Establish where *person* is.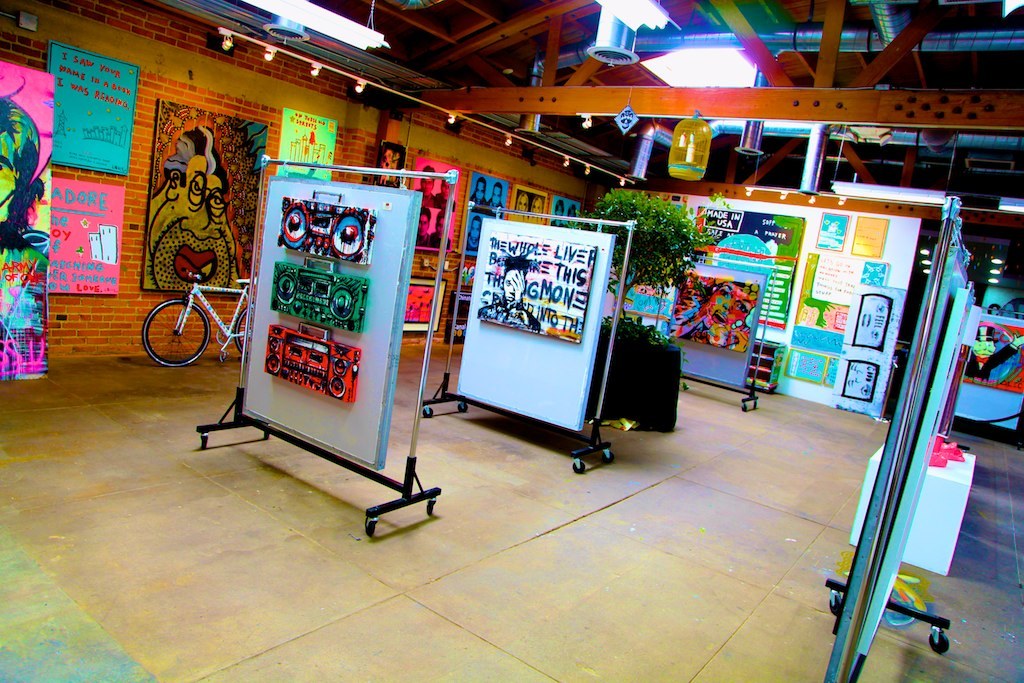
Established at crop(469, 176, 489, 207).
